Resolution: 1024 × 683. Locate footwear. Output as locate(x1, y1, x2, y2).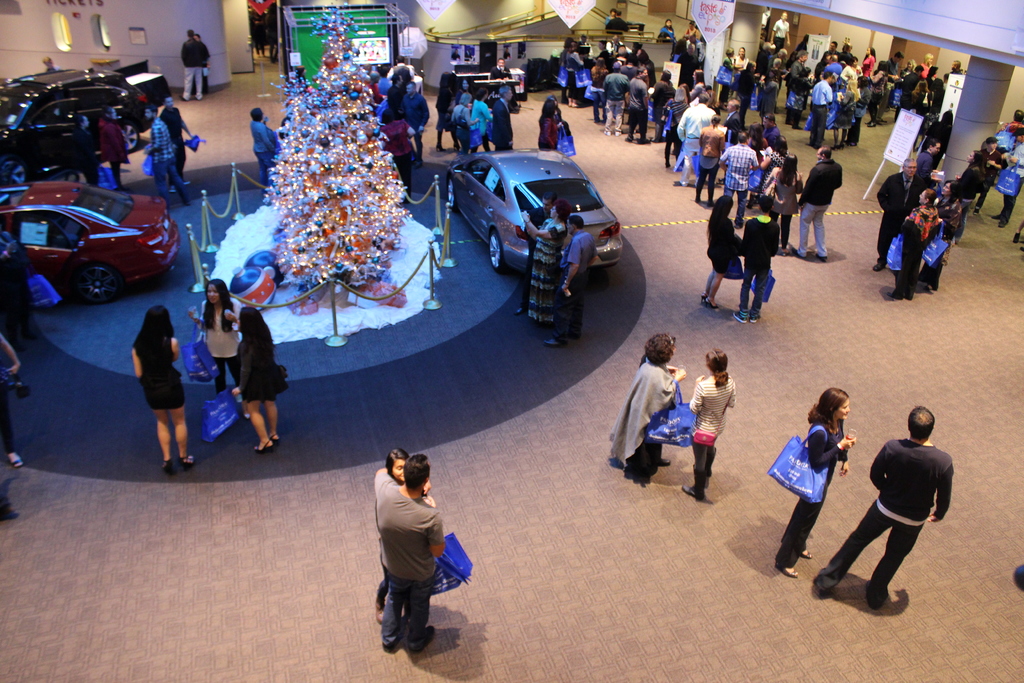
locate(591, 117, 596, 126).
